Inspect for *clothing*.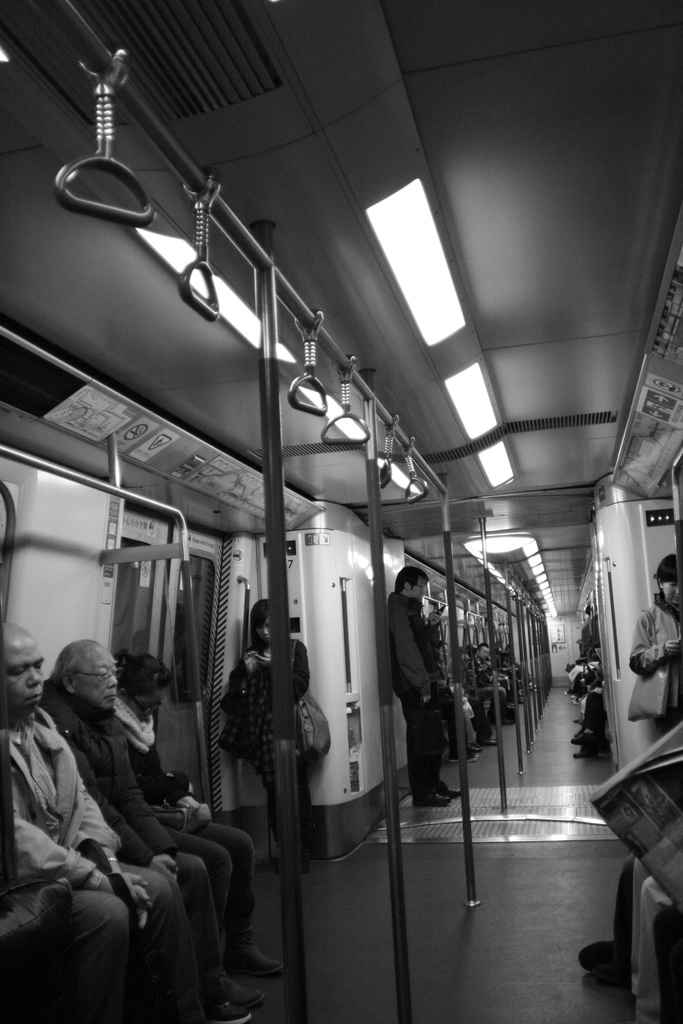
Inspection: 24, 690, 236, 994.
